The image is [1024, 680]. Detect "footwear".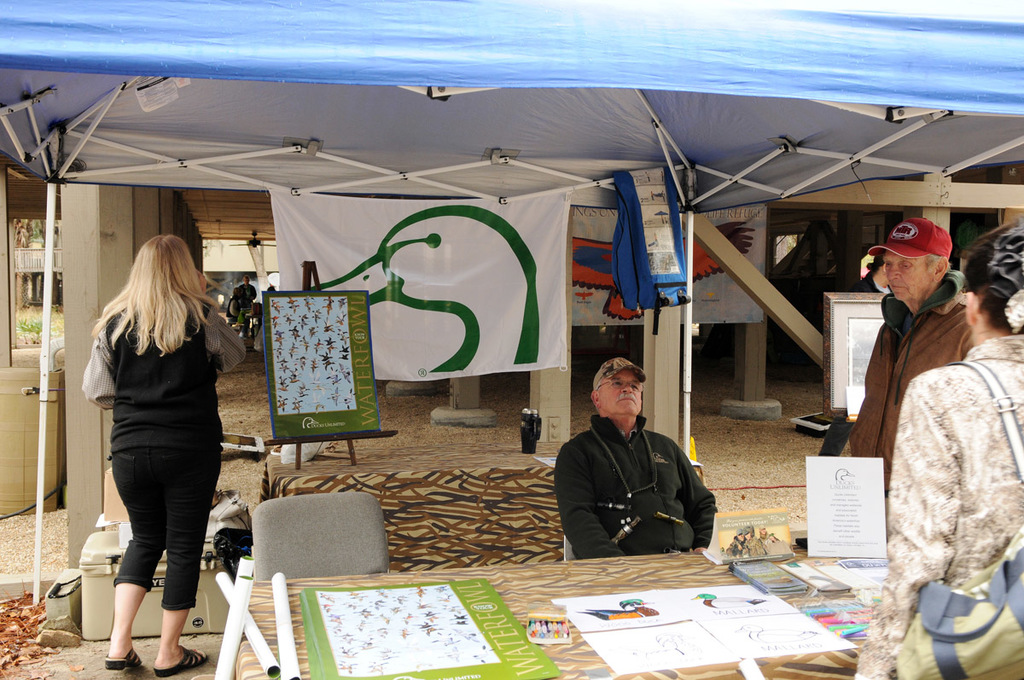
Detection: 797:534:809:550.
